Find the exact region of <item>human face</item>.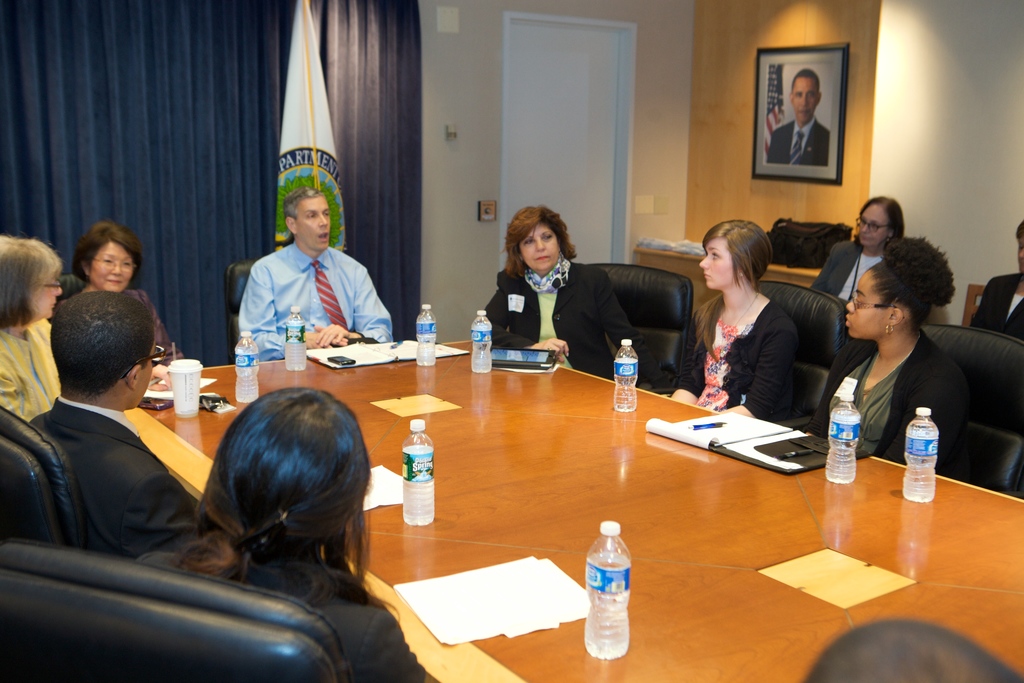
Exact region: [left=692, top=236, right=730, bottom=290].
